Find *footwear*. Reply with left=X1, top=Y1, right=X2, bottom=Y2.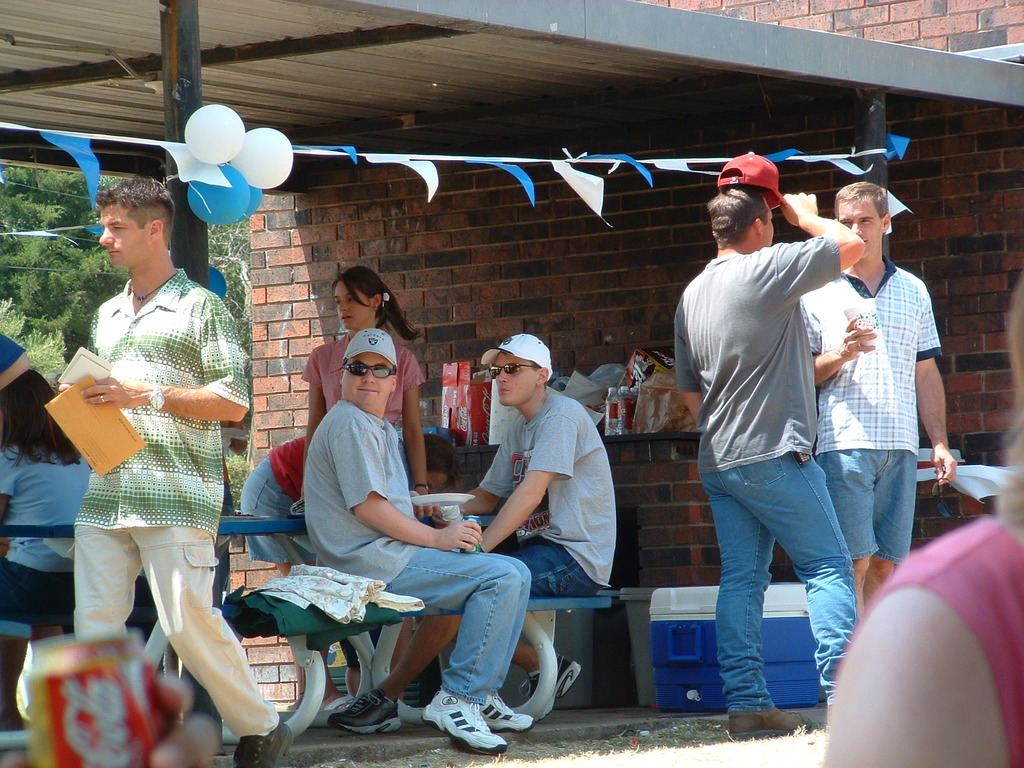
left=520, top=651, right=586, bottom=724.
